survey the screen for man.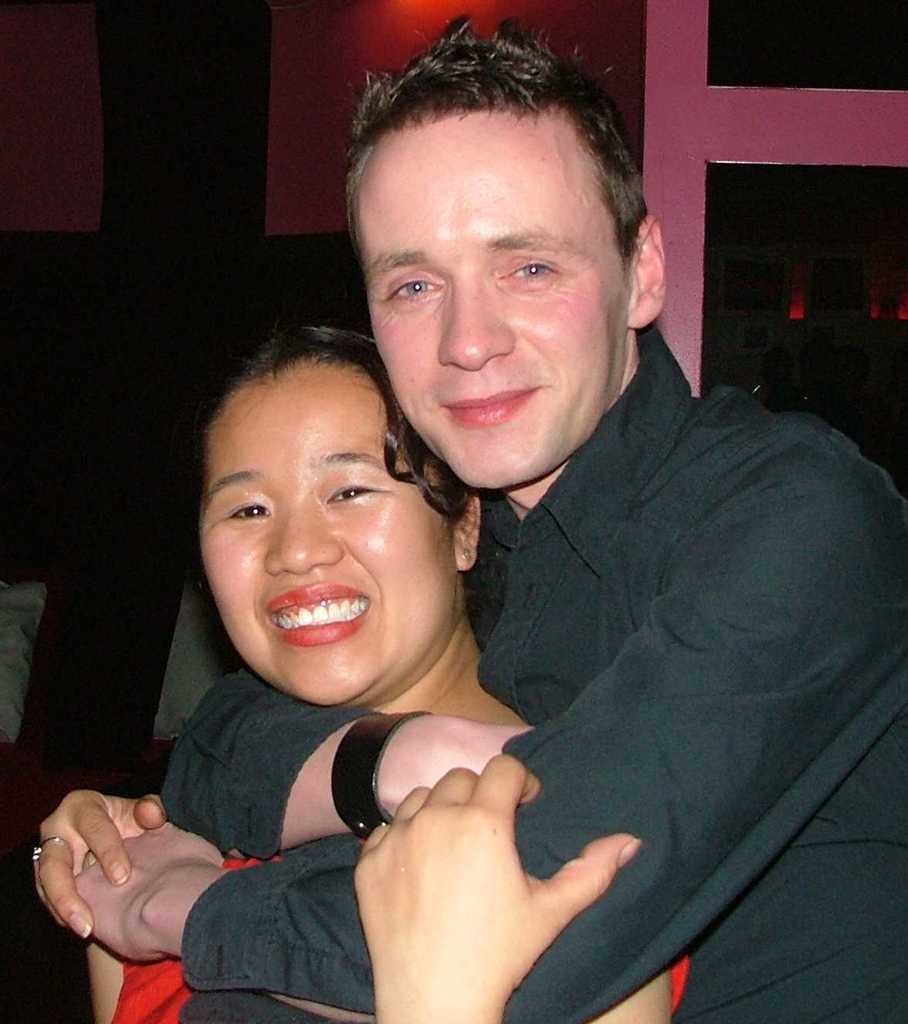
Survey found: pyautogui.locateOnScreen(66, 12, 907, 1023).
